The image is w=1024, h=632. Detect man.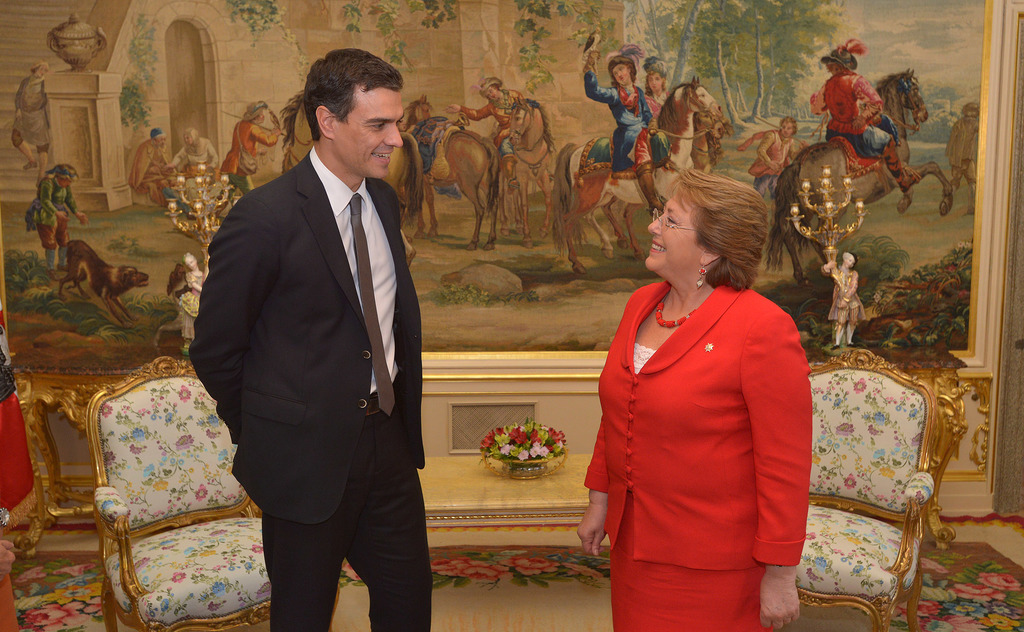
Detection: BBox(583, 56, 669, 211).
